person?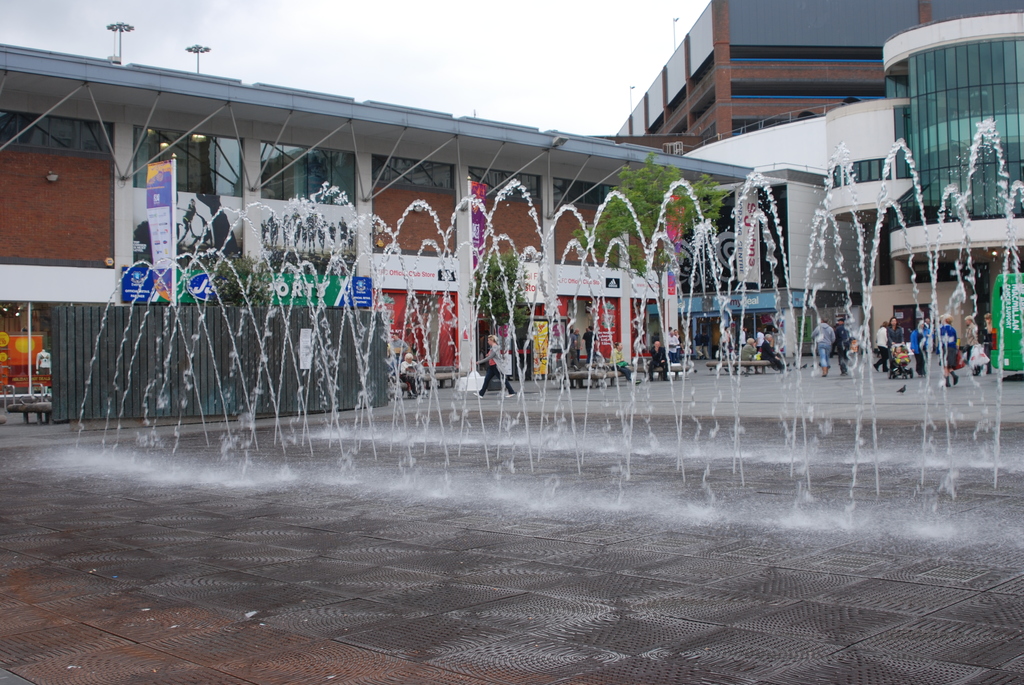
region(963, 315, 981, 376)
